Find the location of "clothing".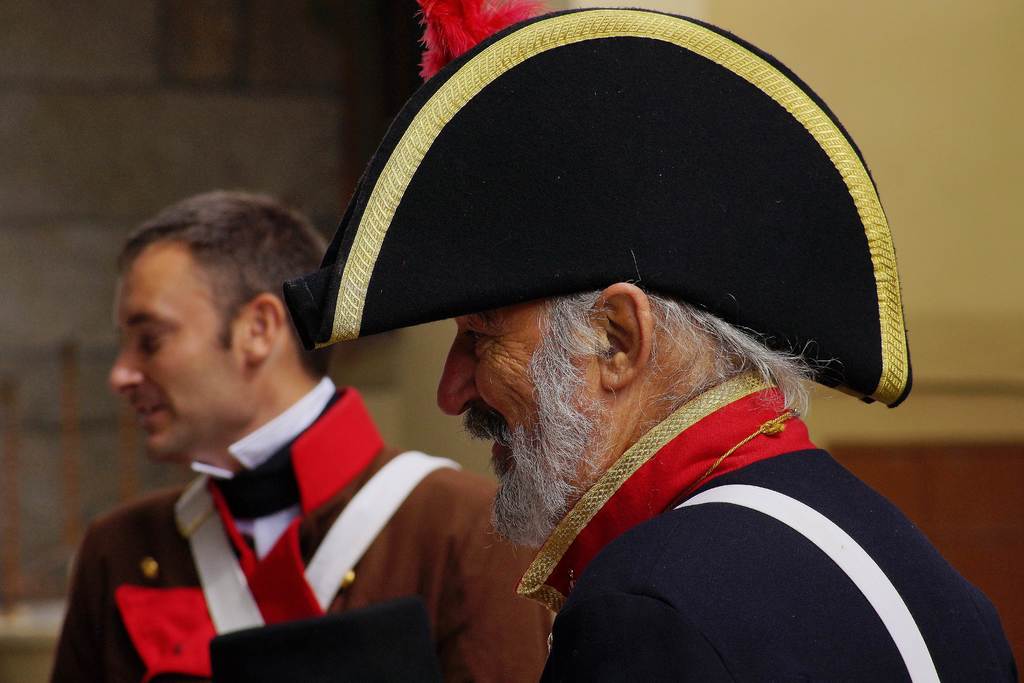
Location: rect(514, 366, 1021, 682).
